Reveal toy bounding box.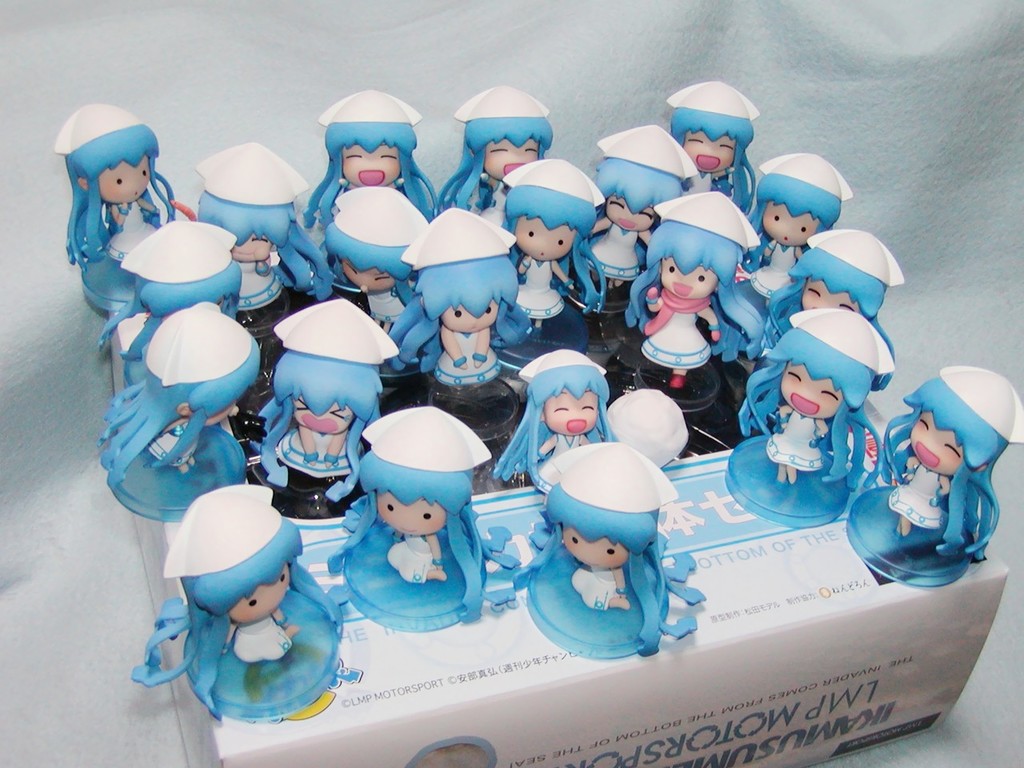
Revealed: (745, 223, 899, 443).
